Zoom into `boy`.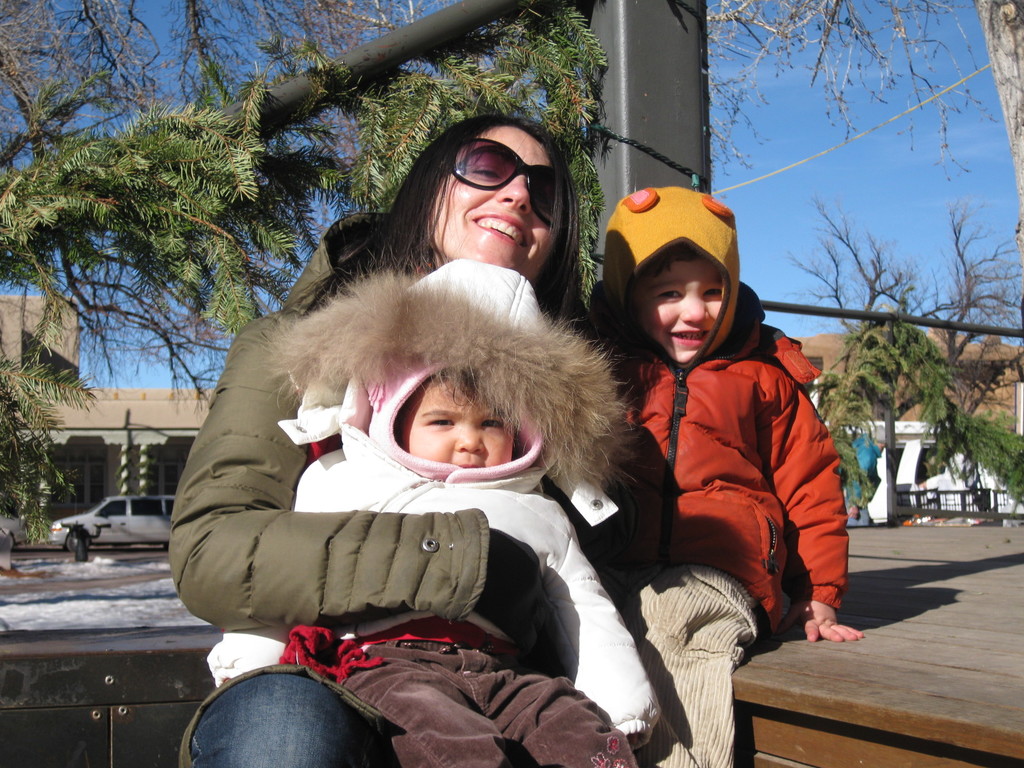
Zoom target: x1=205, y1=262, x2=659, y2=764.
